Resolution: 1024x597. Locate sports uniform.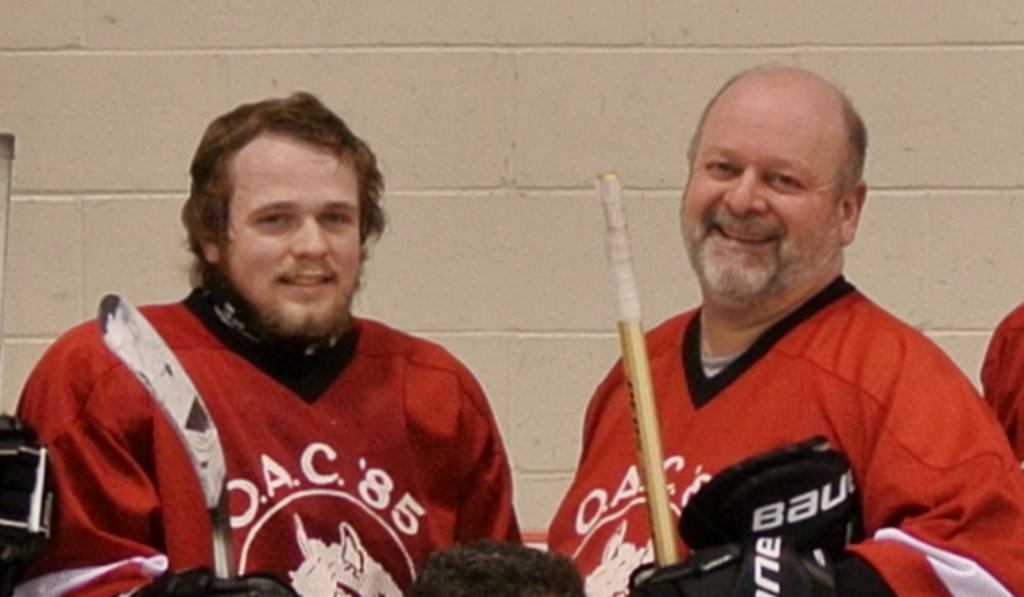
{"left": 69, "top": 232, "right": 534, "bottom": 592}.
